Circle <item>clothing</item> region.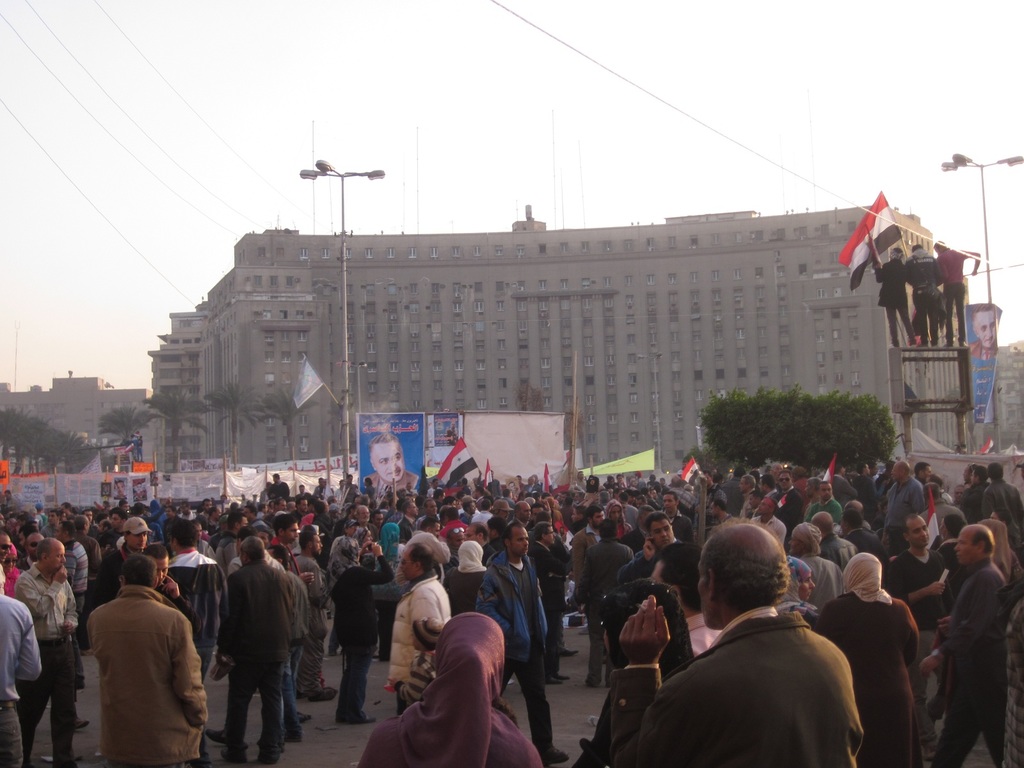
Region: (x1=684, y1=612, x2=726, y2=653).
